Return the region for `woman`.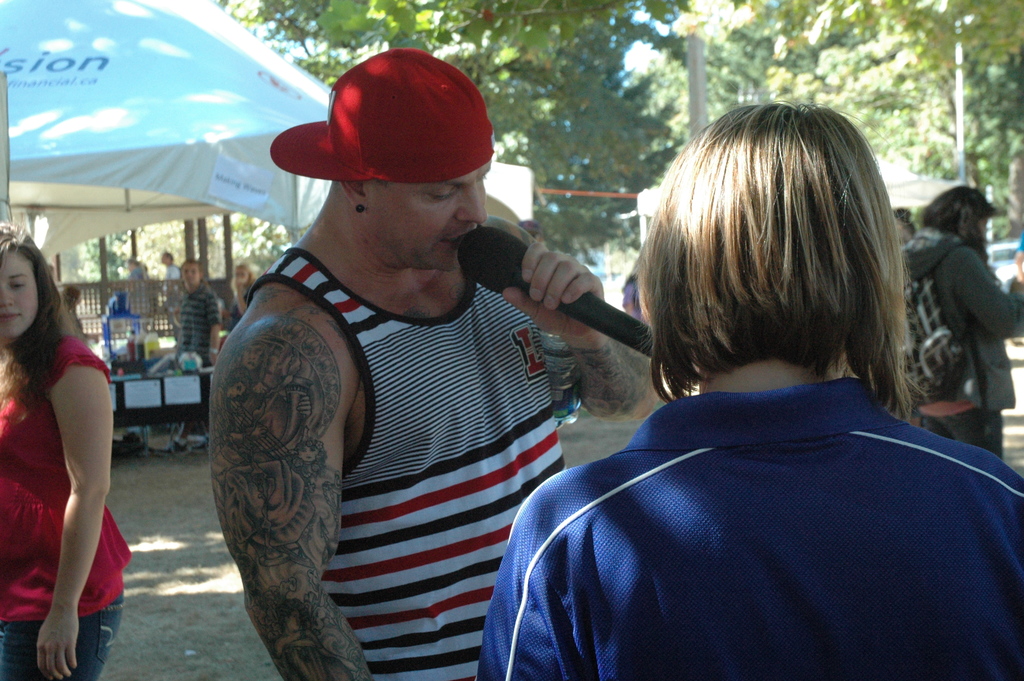
x1=225 y1=265 x2=257 y2=329.
